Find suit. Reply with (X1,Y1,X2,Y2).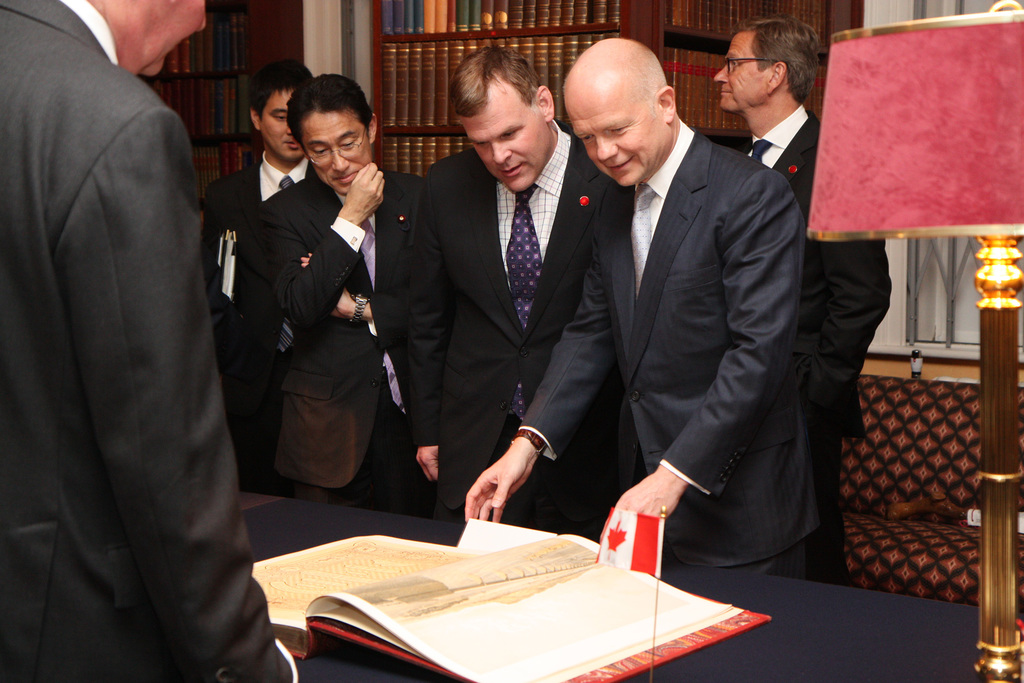
(515,120,826,581).
